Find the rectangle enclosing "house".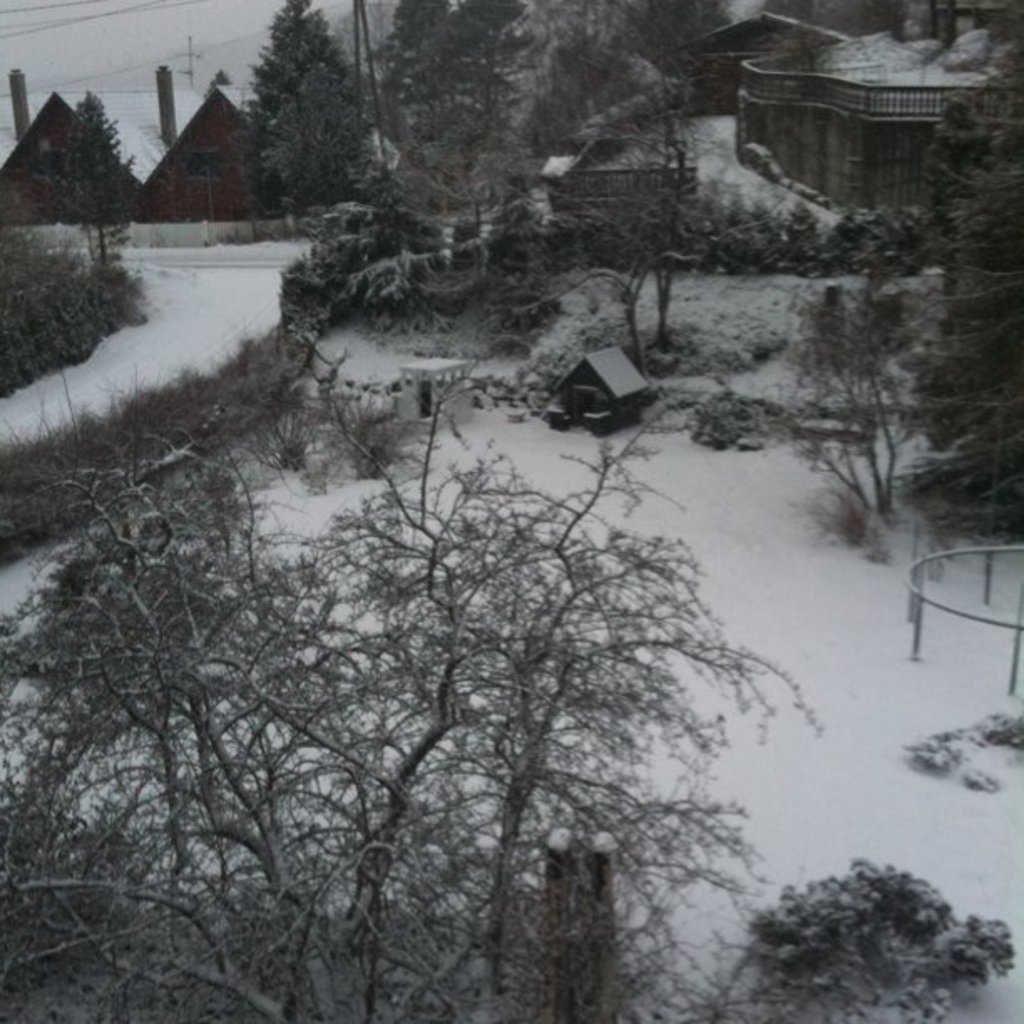
(left=745, top=5, right=1004, bottom=226).
